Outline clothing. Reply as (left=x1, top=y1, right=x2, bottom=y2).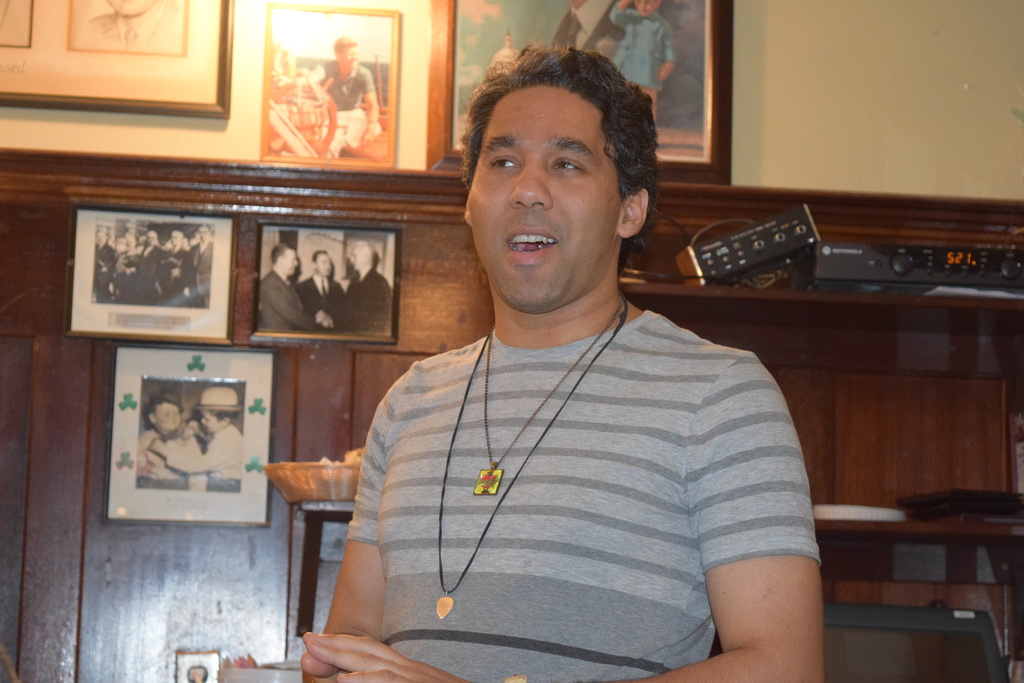
(left=317, top=55, right=378, bottom=147).
